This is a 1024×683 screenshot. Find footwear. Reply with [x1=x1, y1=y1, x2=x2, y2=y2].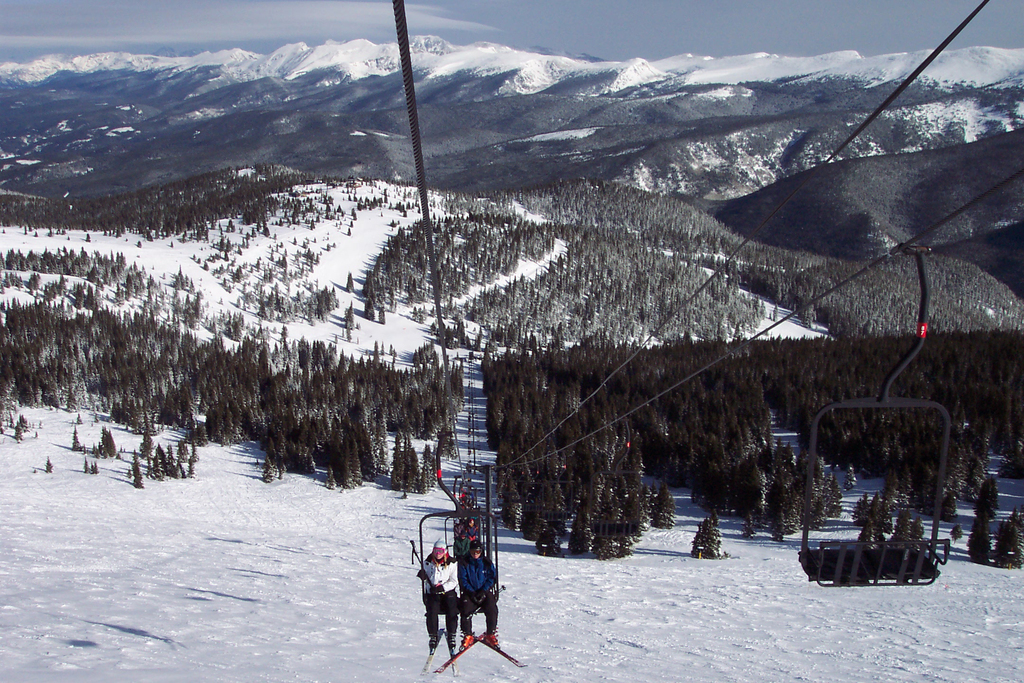
[x1=444, y1=630, x2=455, y2=647].
